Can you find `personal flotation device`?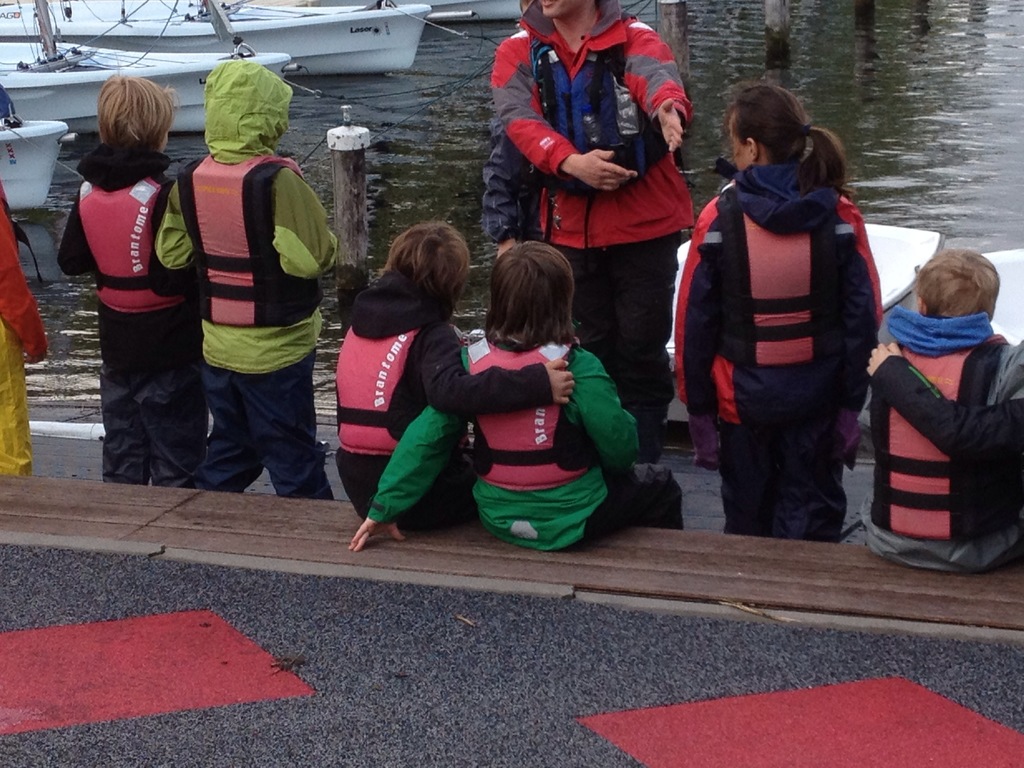
Yes, bounding box: <bbox>74, 145, 177, 321</bbox>.
